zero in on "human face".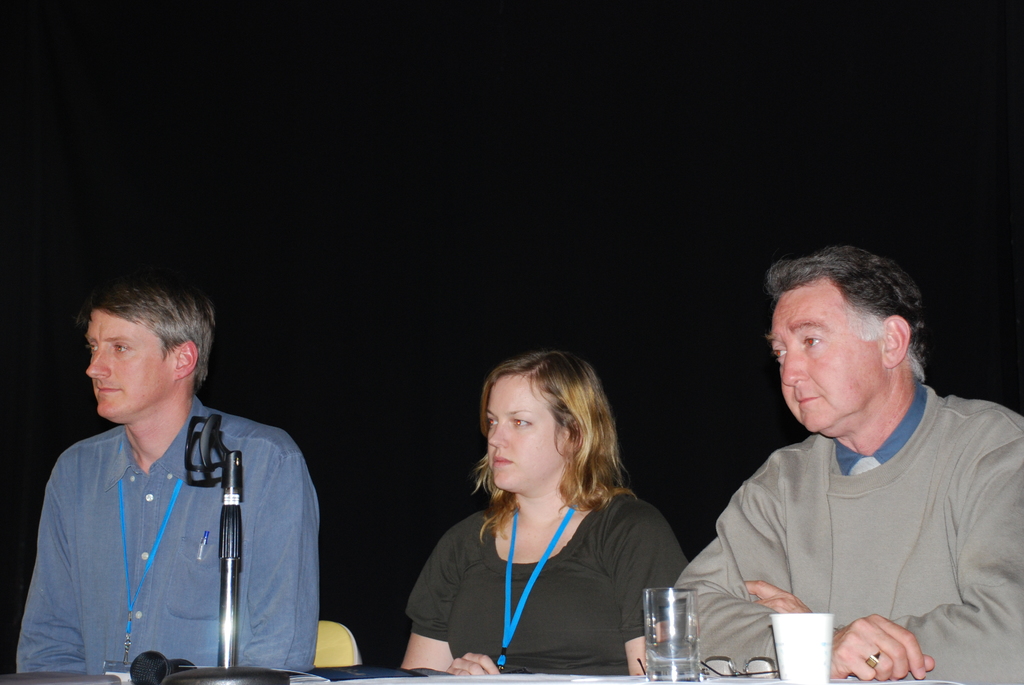
Zeroed in: [767, 274, 882, 436].
